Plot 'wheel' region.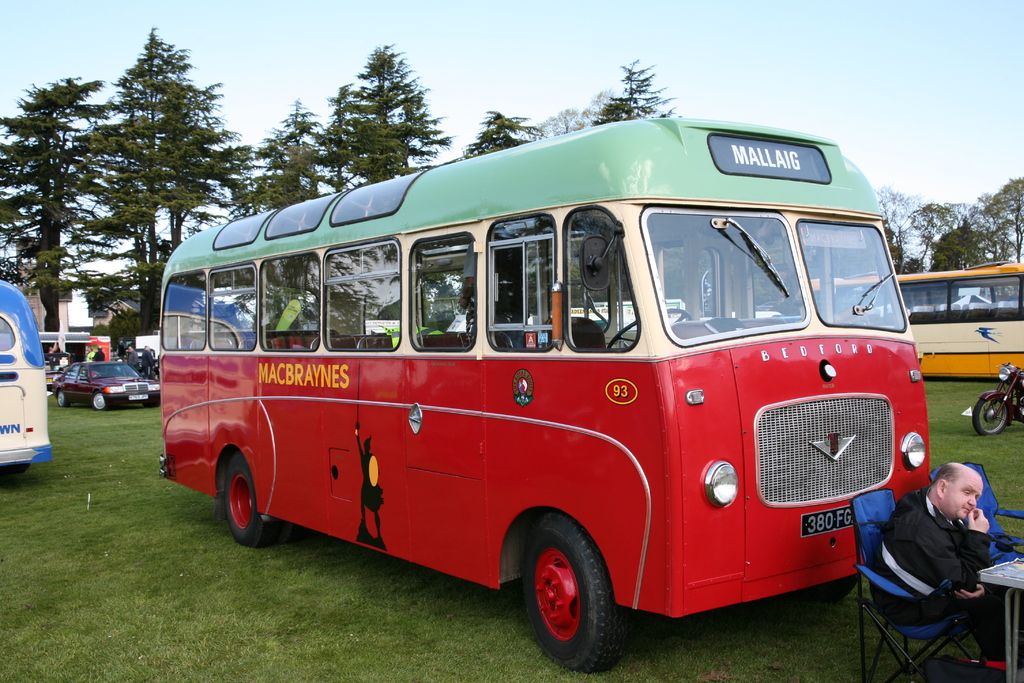
Plotted at (x1=58, y1=391, x2=69, y2=408).
